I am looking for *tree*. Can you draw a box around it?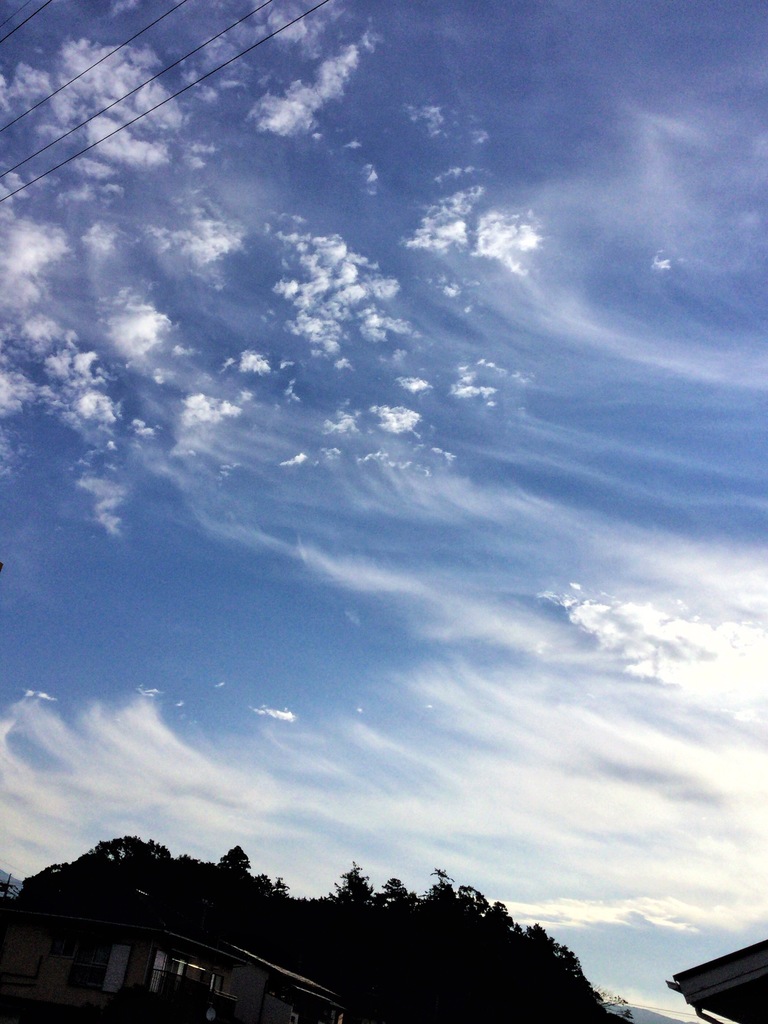
Sure, the bounding box is pyautogui.locateOnScreen(243, 861, 636, 1023).
